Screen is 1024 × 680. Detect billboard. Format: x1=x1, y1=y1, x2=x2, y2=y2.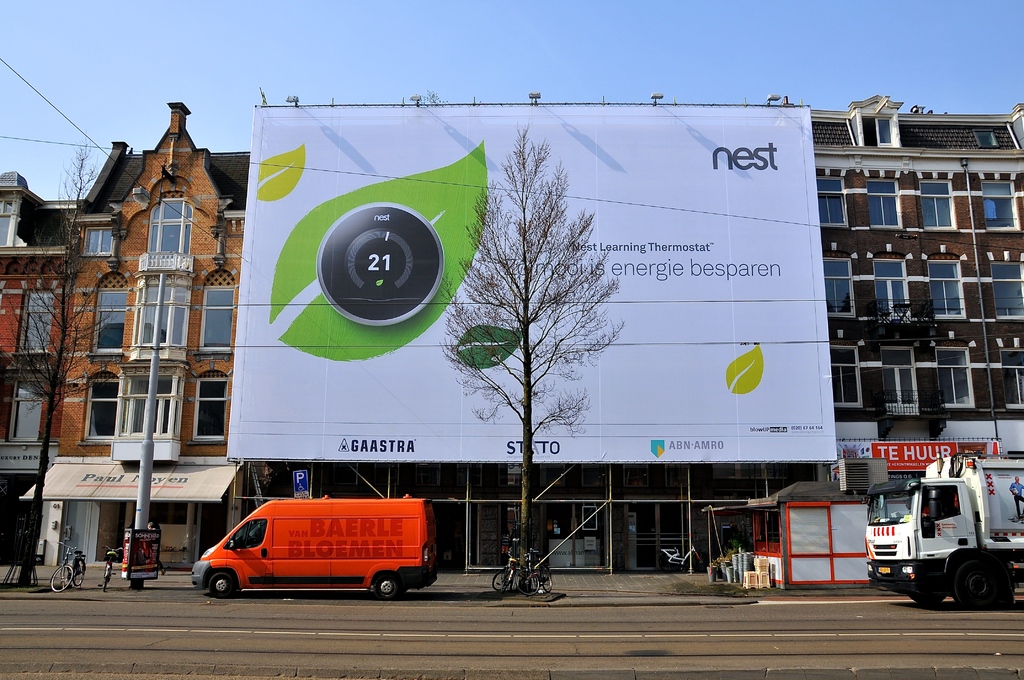
x1=872, y1=433, x2=999, y2=473.
